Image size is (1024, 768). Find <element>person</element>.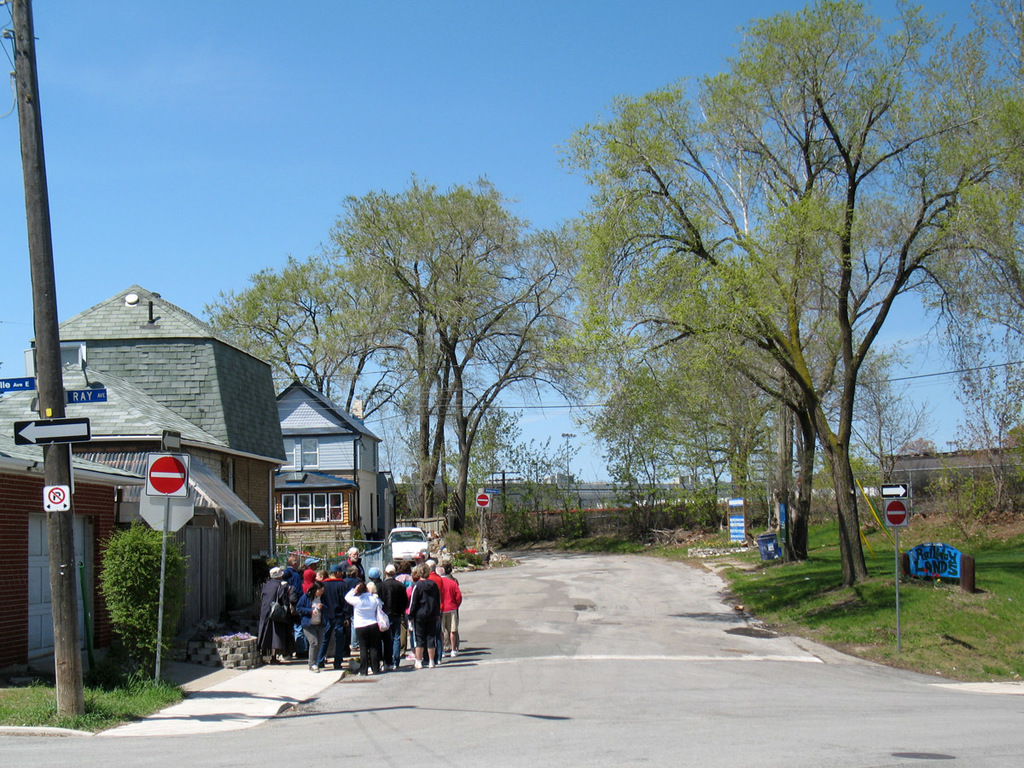
406 561 439 670.
